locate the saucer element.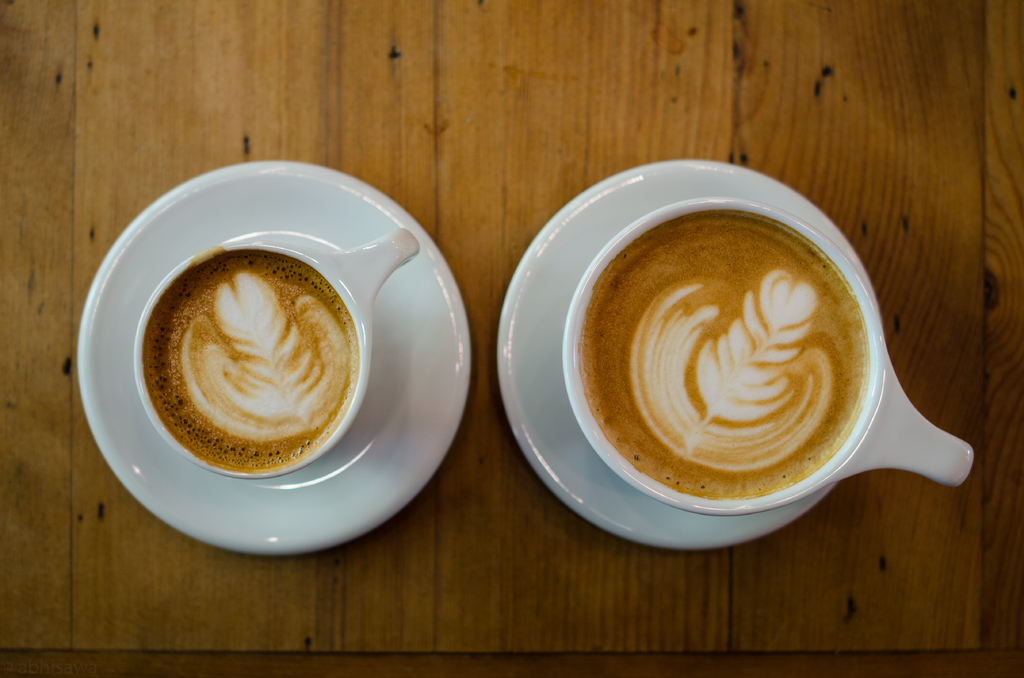
Element bbox: box(497, 160, 871, 554).
